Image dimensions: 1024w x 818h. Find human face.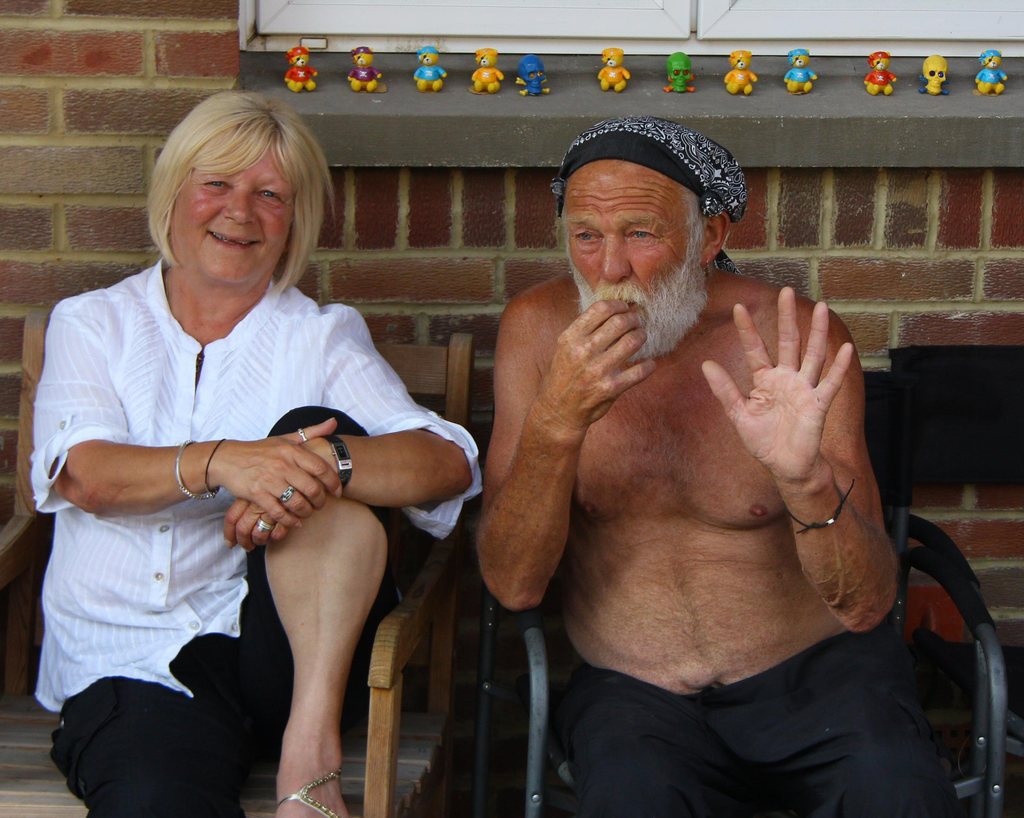
pyautogui.locateOnScreen(562, 157, 696, 324).
